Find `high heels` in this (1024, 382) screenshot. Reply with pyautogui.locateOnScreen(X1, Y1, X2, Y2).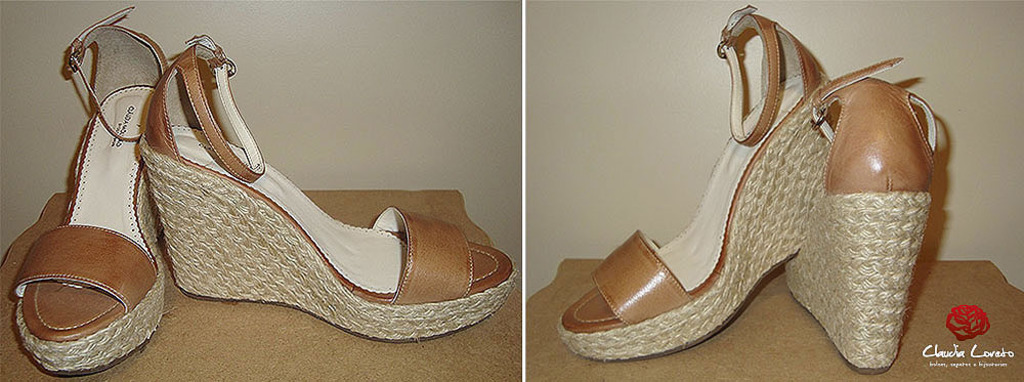
pyautogui.locateOnScreen(136, 34, 517, 347).
